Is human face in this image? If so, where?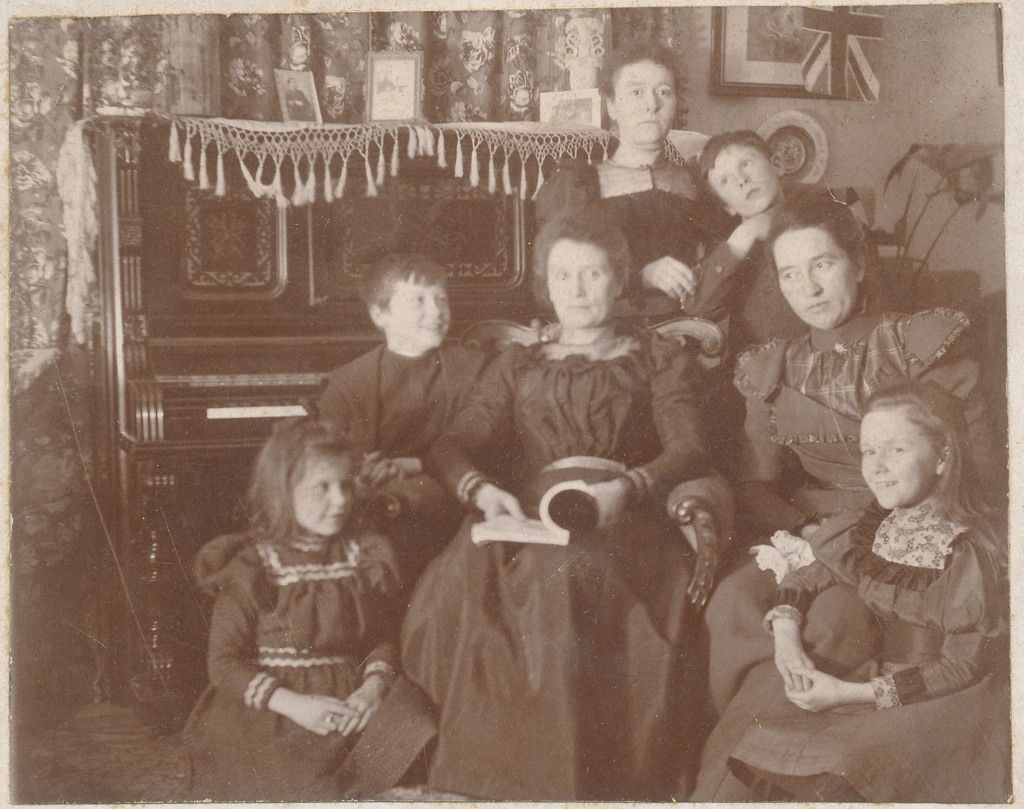
Yes, at 772,229,856,329.
